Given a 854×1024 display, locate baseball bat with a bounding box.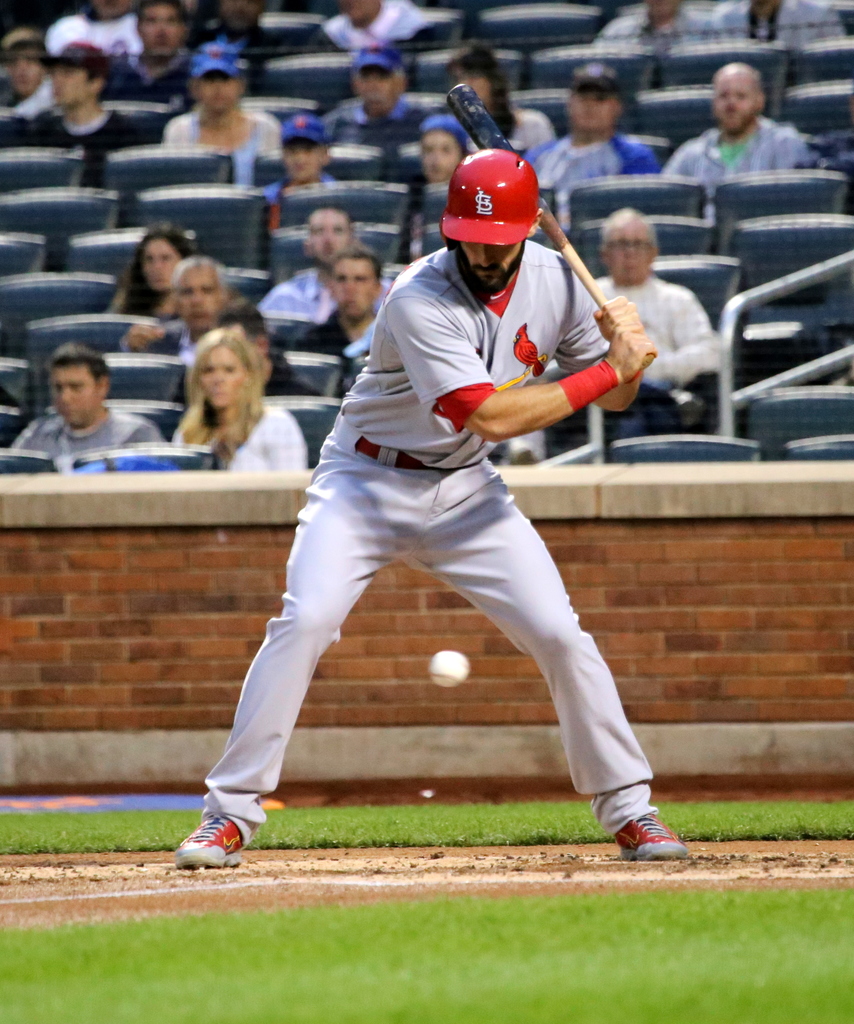
Located: bbox=(441, 85, 660, 376).
